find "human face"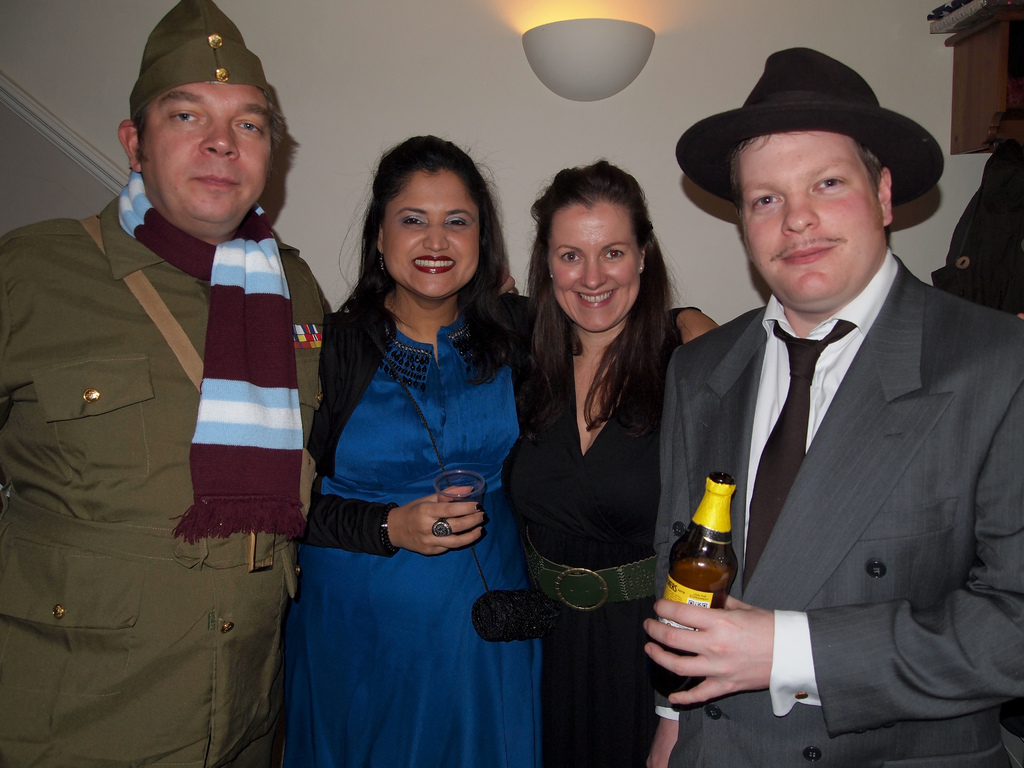
548/200/638/331
